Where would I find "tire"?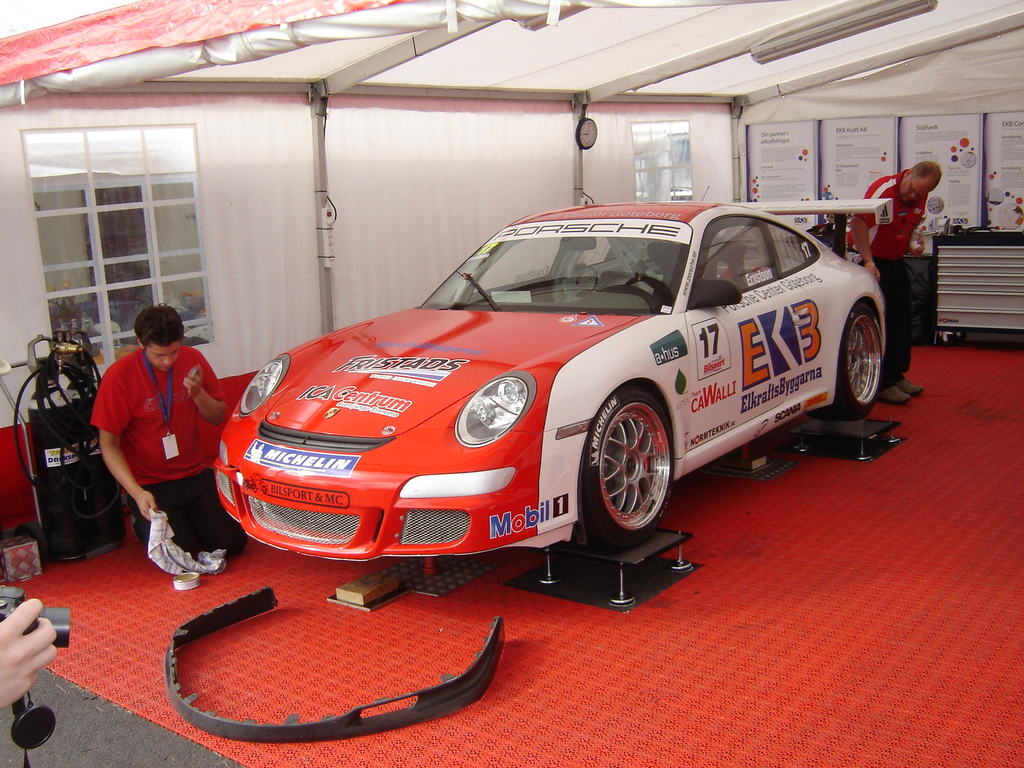
At <bbox>816, 303, 882, 417</bbox>.
